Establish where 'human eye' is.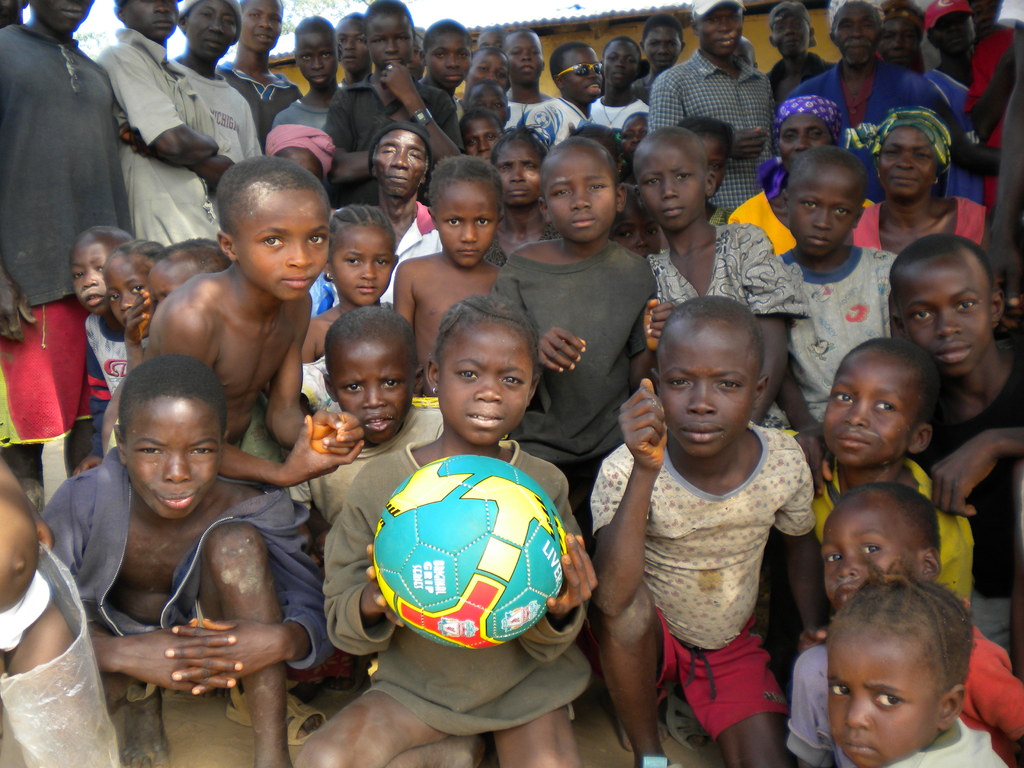
Established at [443,218,461,227].
